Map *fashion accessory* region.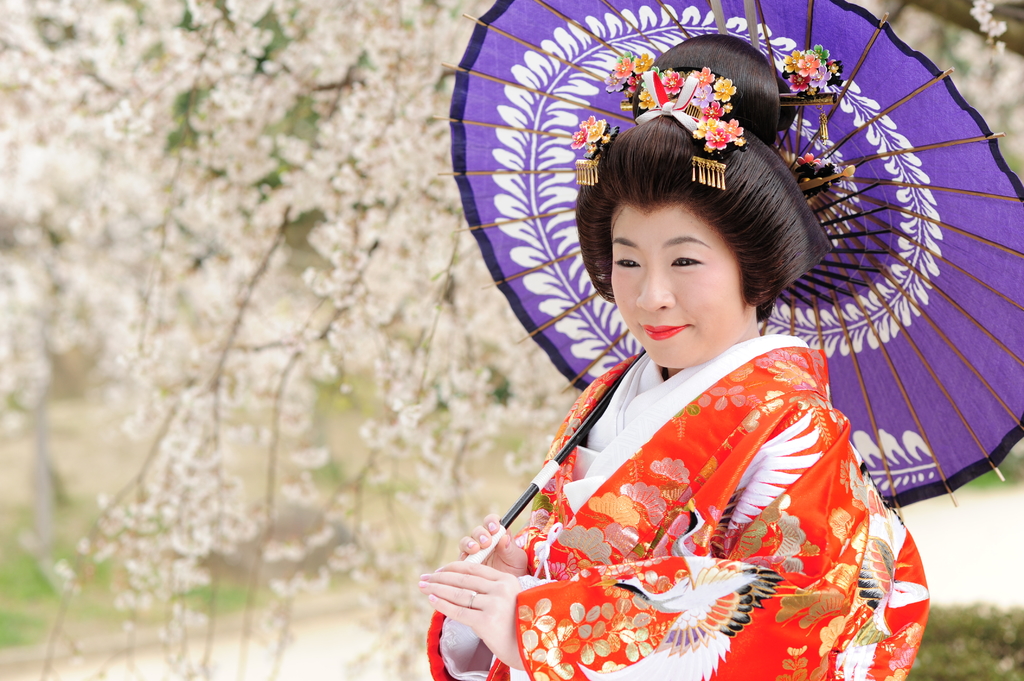
Mapped to l=778, t=41, r=844, b=148.
